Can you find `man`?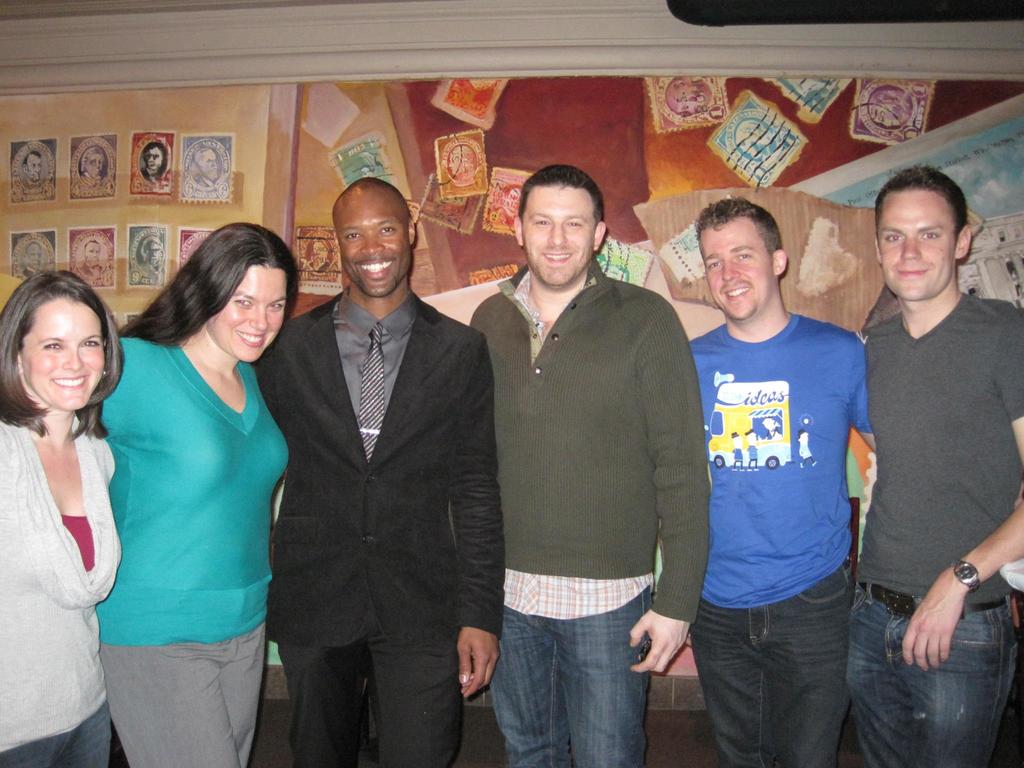
Yes, bounding box: (846, 159, 1023, 767).
